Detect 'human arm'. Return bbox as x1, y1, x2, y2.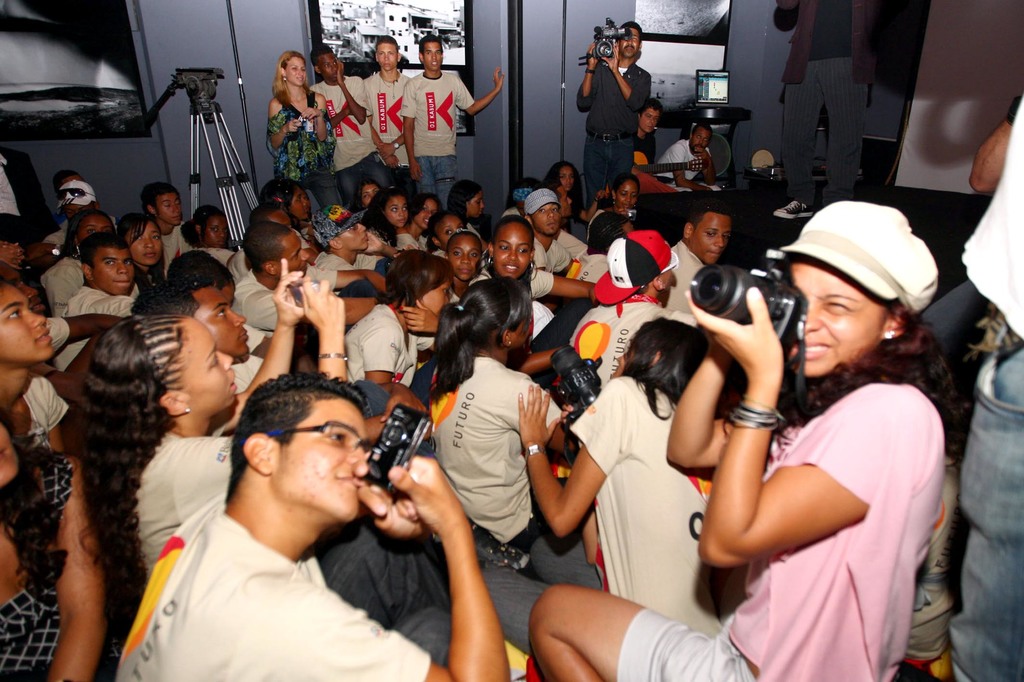
58, 310, 129, 340.
